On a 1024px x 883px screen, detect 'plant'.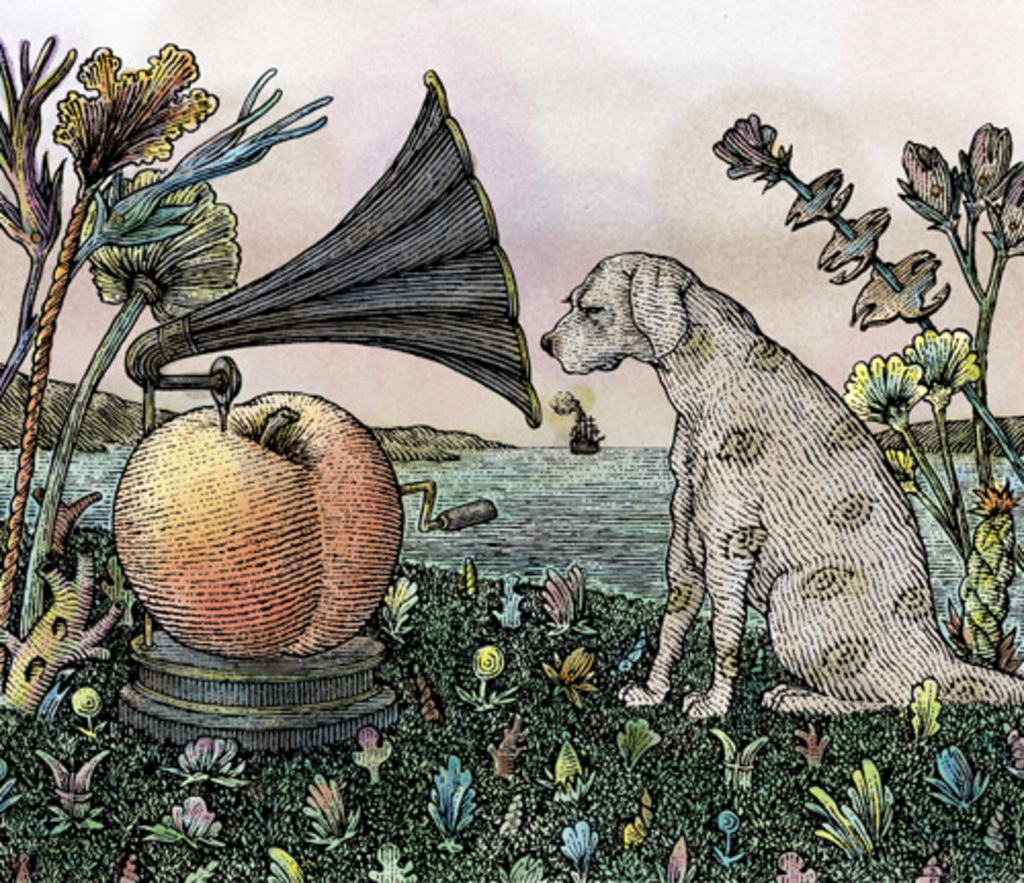
locate(352, 725, 393, 779).
